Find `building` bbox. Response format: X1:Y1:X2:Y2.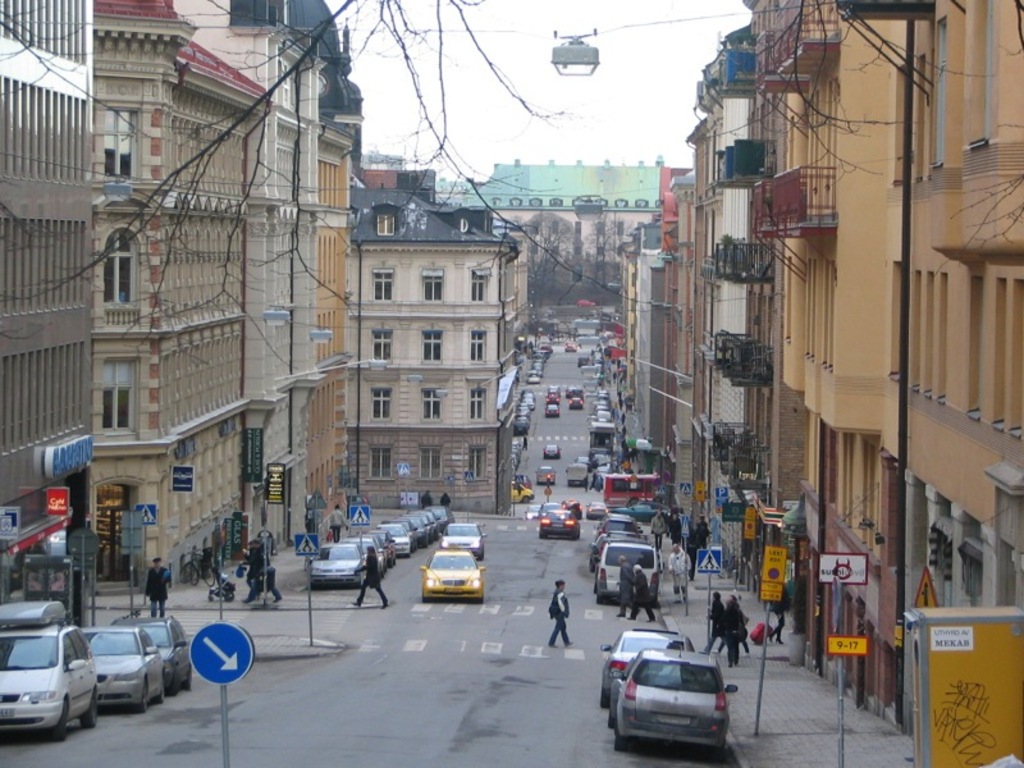
462:159:667:296.
